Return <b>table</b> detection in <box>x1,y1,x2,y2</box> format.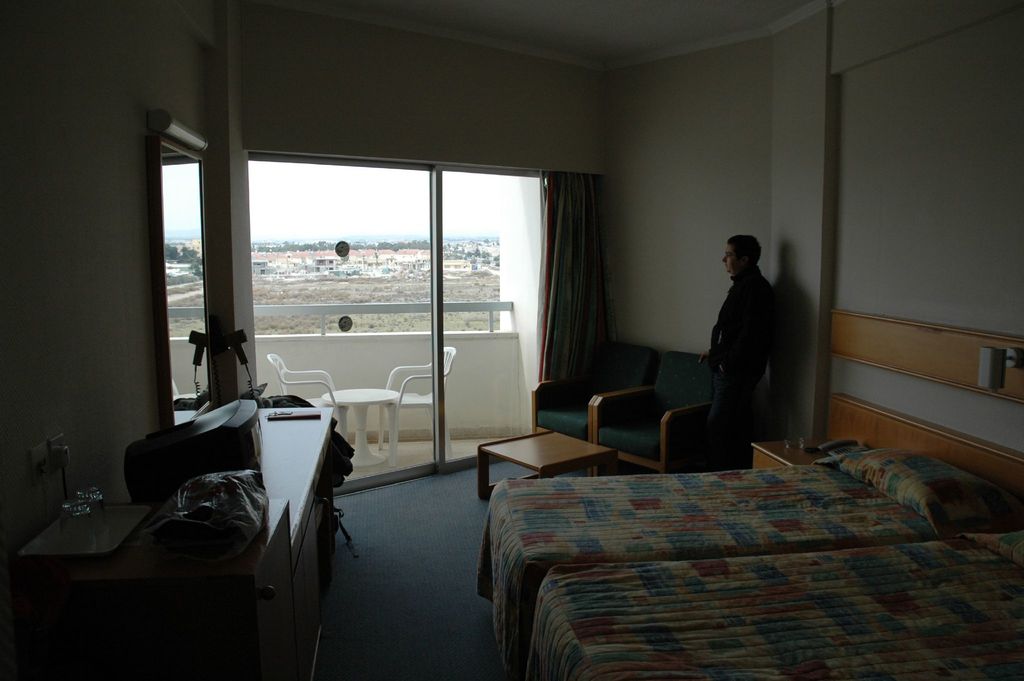
<box>322,384,402,469</box>.
